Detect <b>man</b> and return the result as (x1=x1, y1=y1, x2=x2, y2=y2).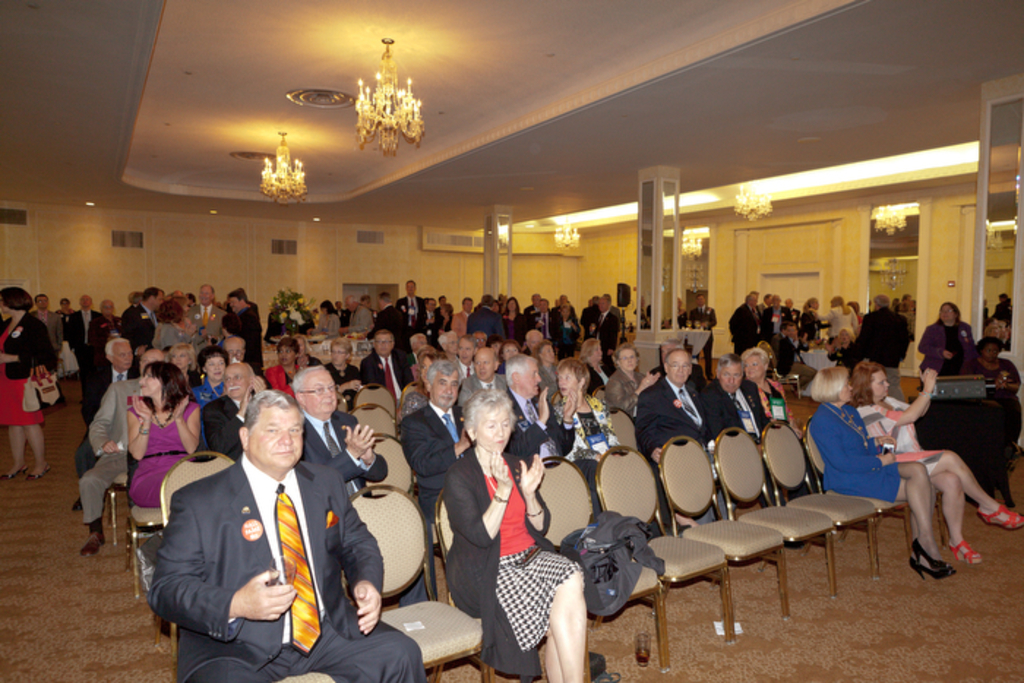
(x1=707, y1=355, x2=807, y2=506).
